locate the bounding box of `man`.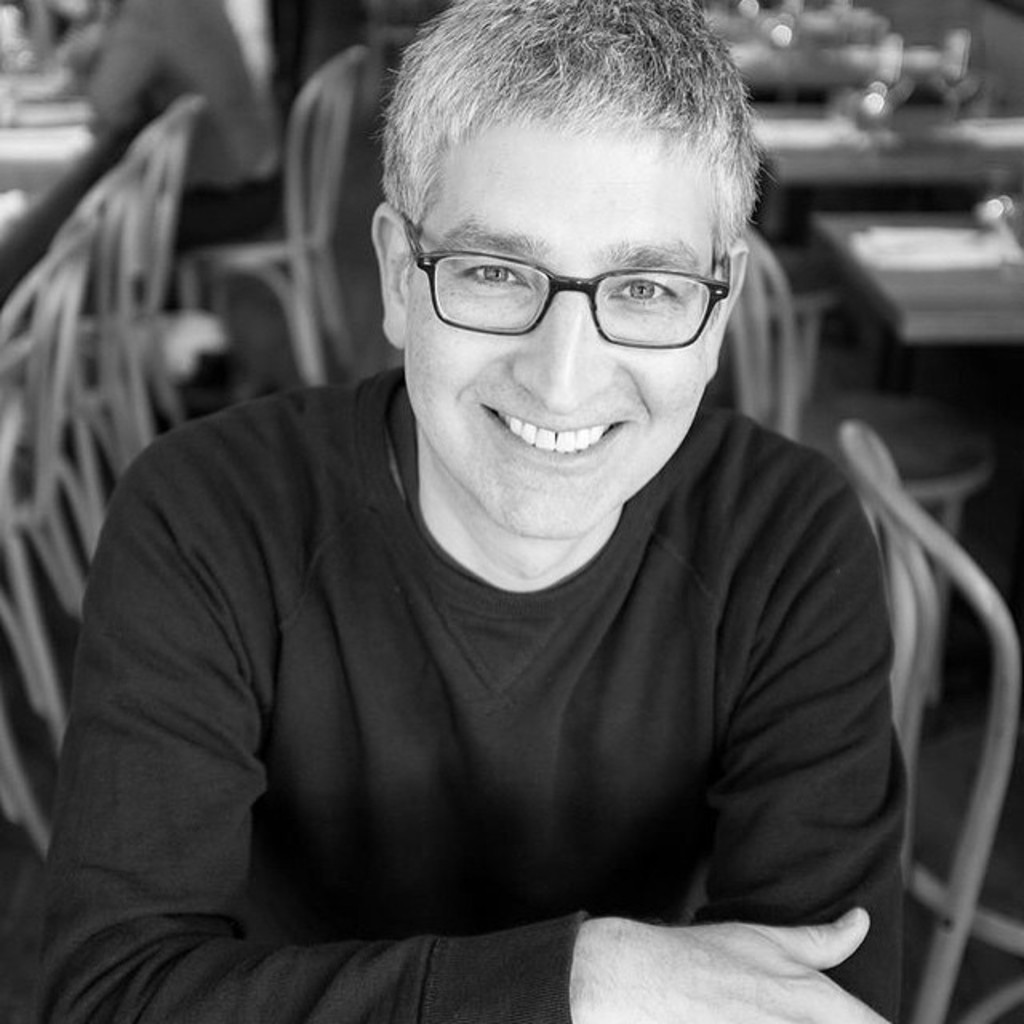
Bounding box: 30 0 912 1022.
